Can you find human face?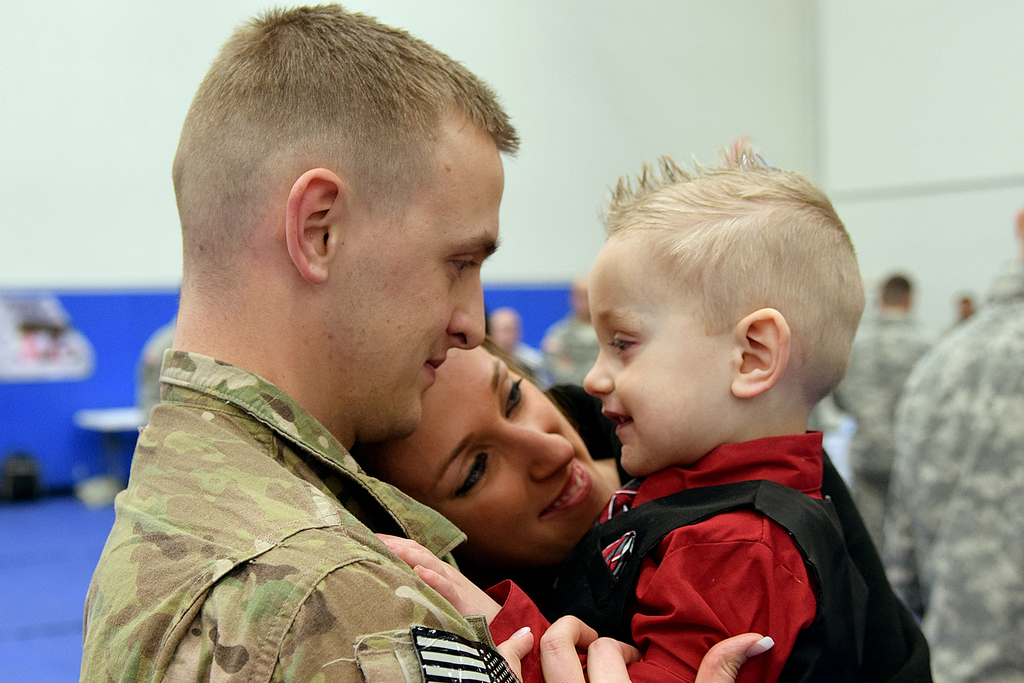
Yes, bounding box: 348/108/504/435.
